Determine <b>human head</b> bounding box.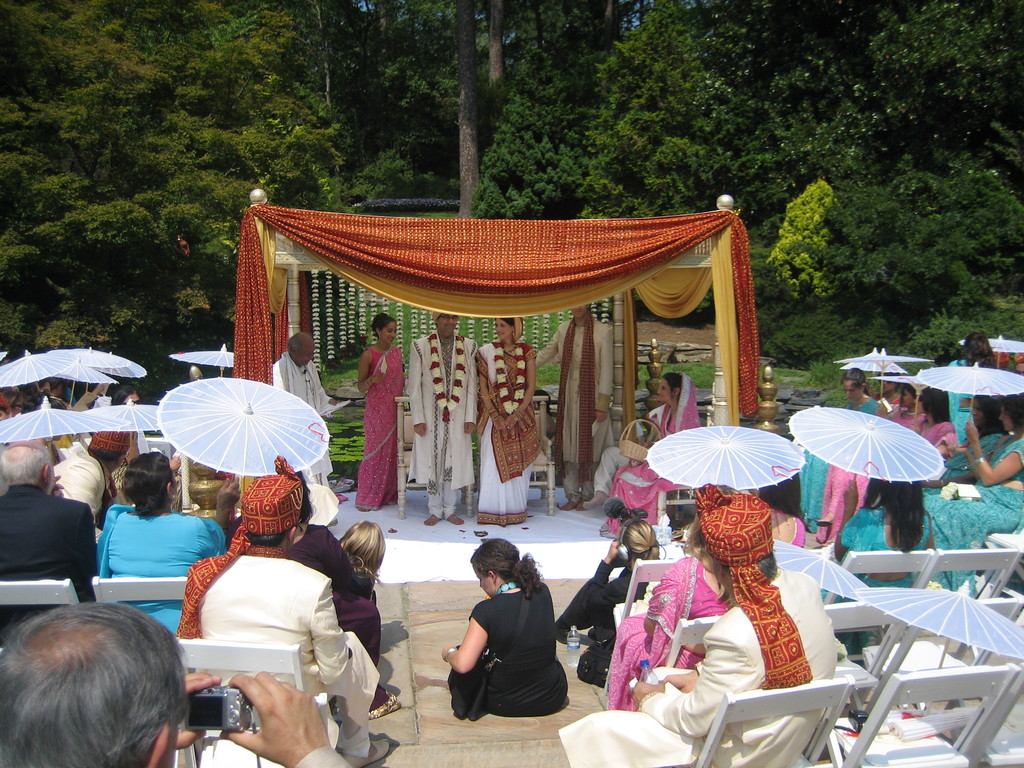
Determined: 238, 470, 303, 548.
